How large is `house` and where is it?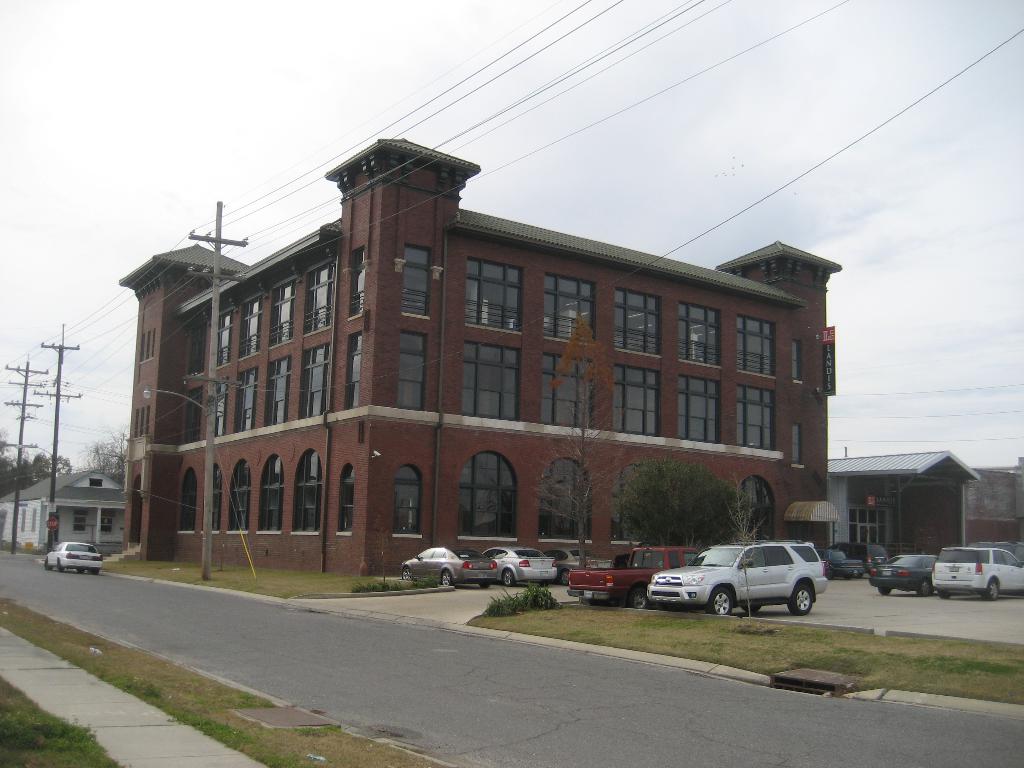
Bounding box: x1=825, y1=445, x2=992, y2=569.
